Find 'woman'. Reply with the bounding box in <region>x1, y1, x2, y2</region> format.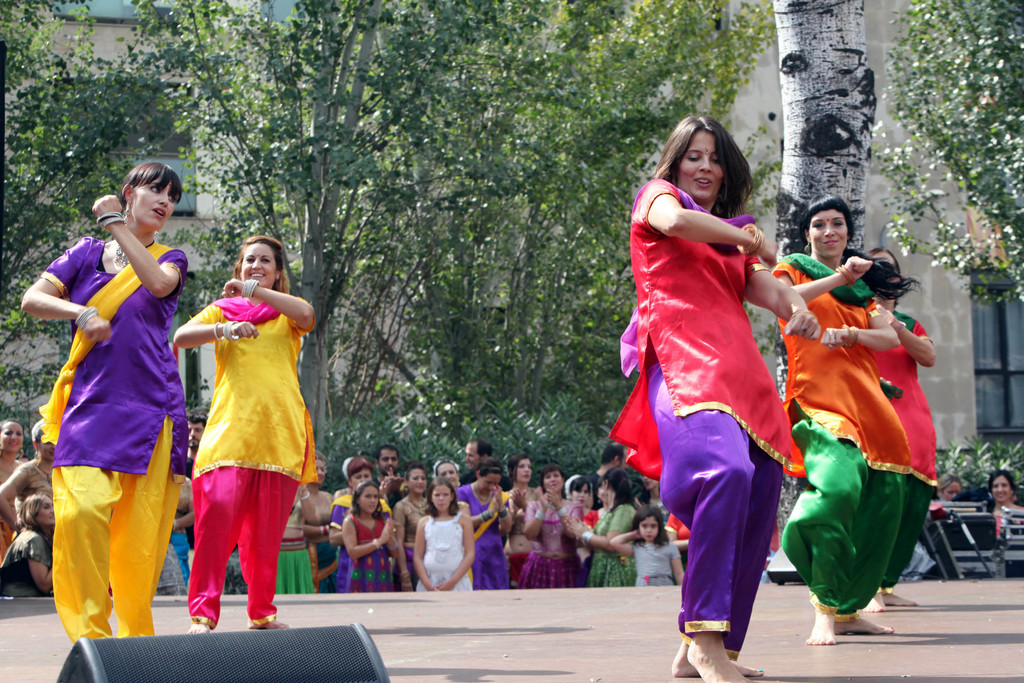
<region>521, 466, 582, 591</region>.
